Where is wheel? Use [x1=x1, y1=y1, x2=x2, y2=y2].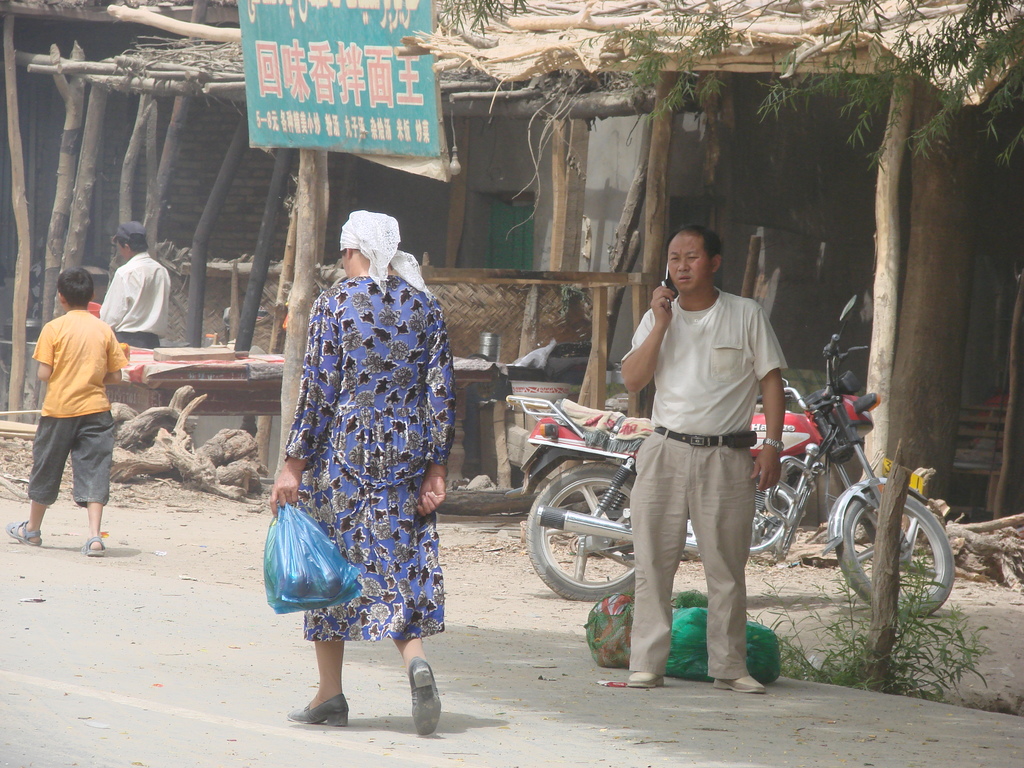
[x1=521, y1=450, x2=678, y2=602].
